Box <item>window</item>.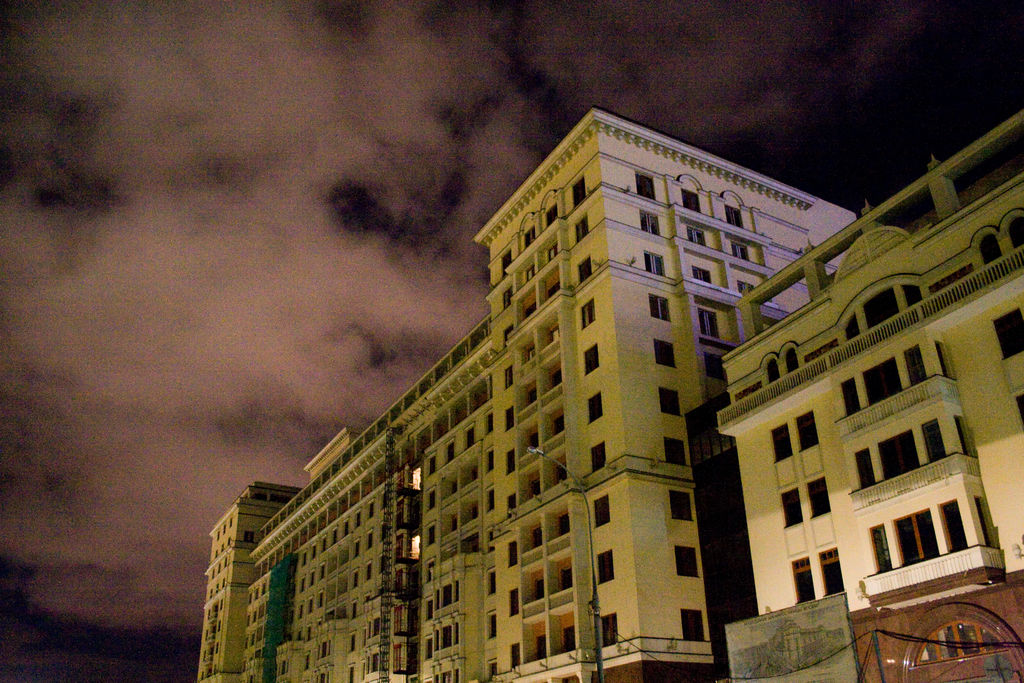
box=[674, 541, 706, 573].
